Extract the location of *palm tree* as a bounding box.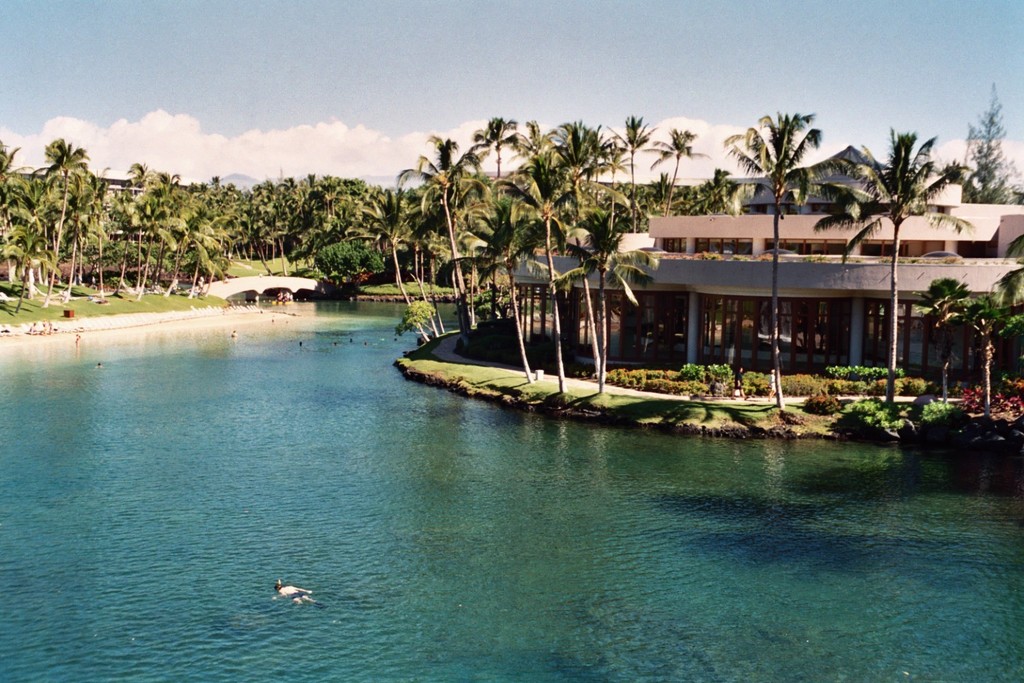
l=654, t=124, r=686, b=202.
